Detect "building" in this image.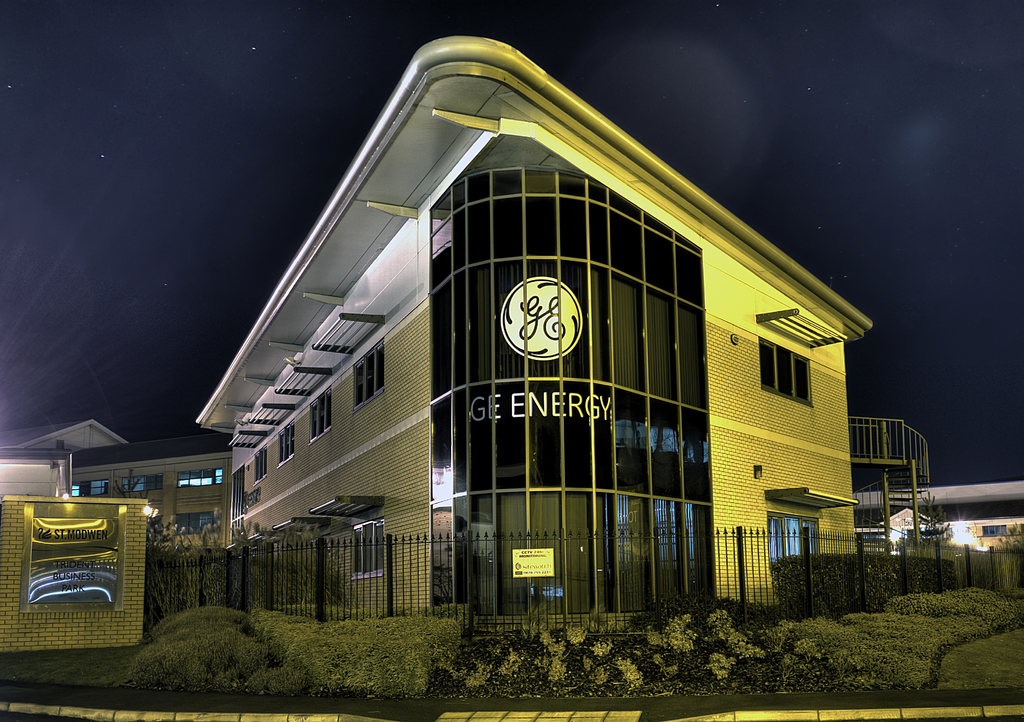
Detection: bbox=[0, 413, 235, 549].
